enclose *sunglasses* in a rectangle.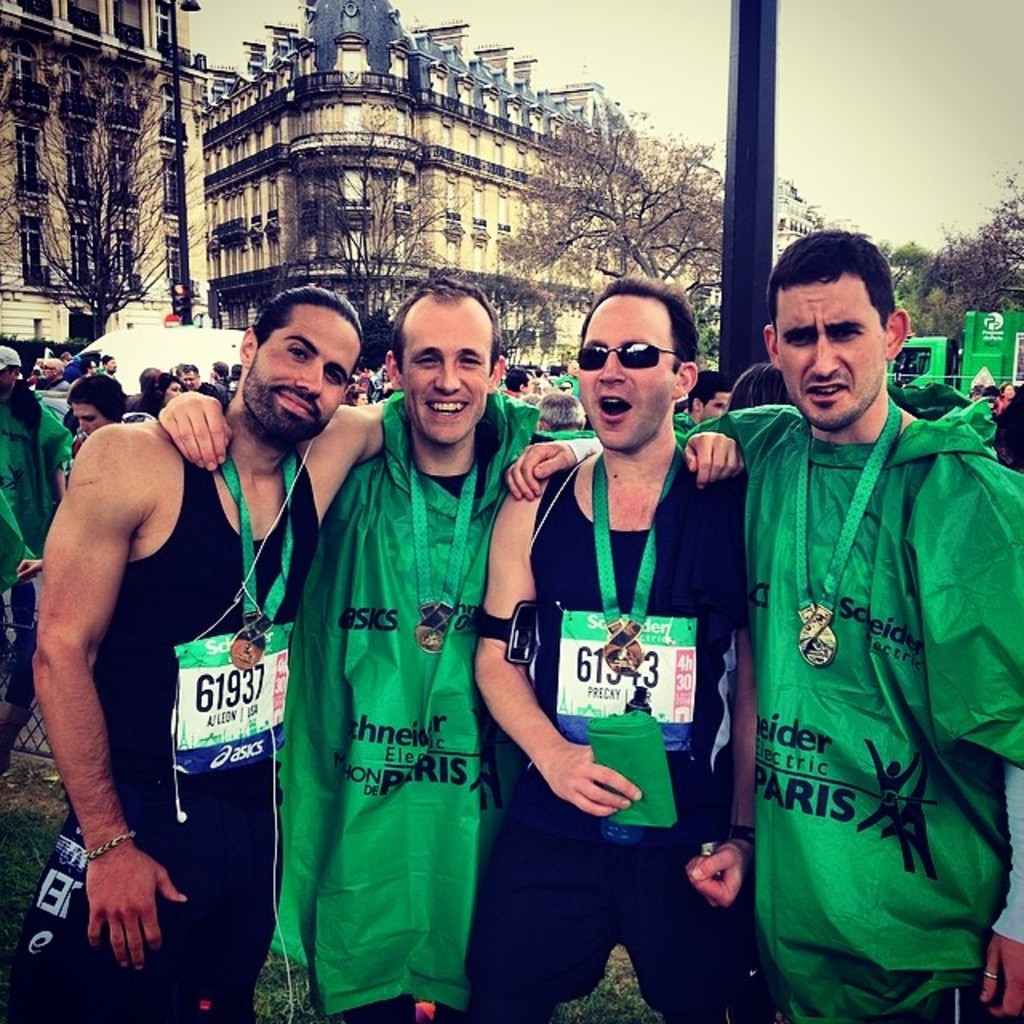
(left=570, top=344, right=682, bottom=368).
